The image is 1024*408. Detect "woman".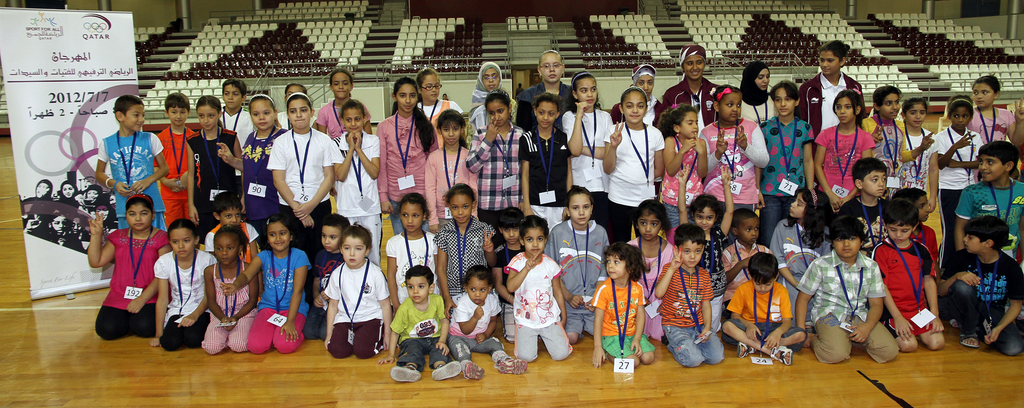
Detection: left=83, top=185, right=104, bottom=216.
